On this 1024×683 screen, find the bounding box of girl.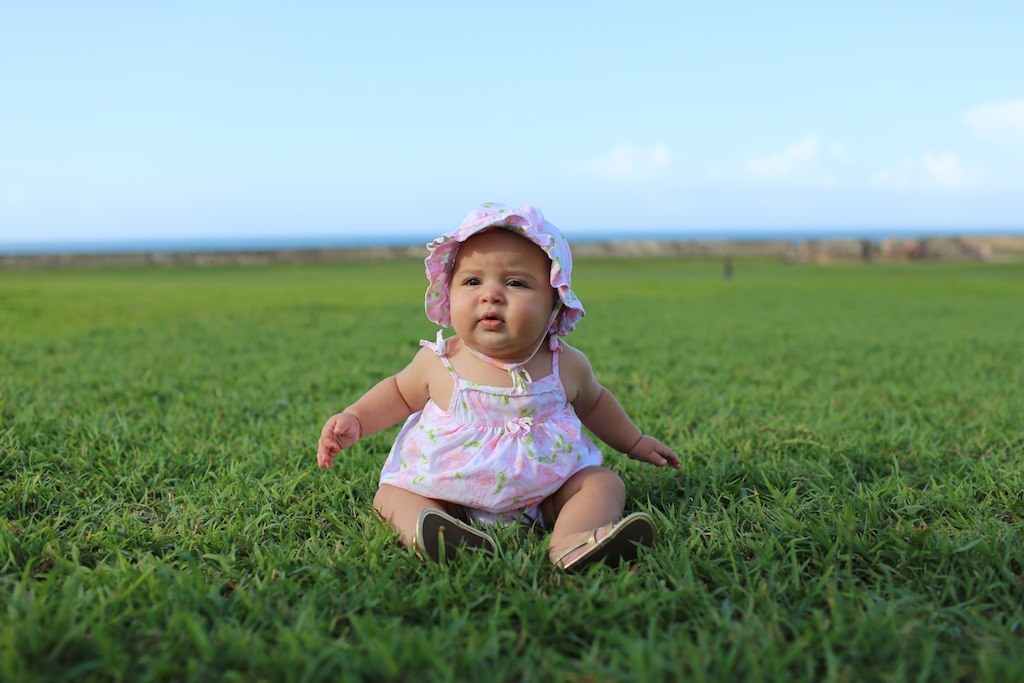
Bounding box: <region>318, 195, 686, 577</region>.
